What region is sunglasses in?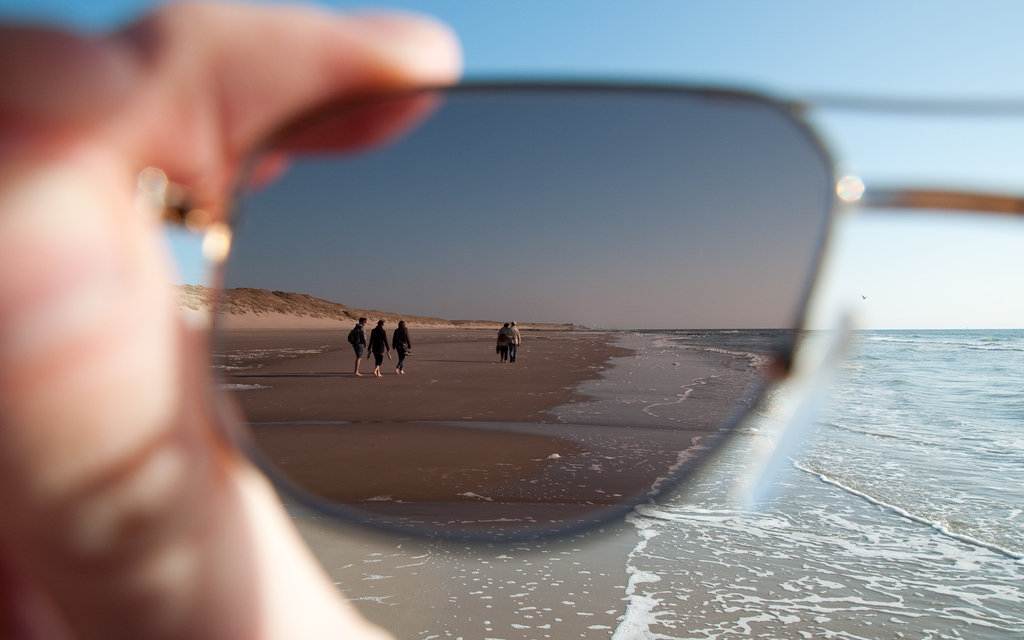
92 81 1023 546.
